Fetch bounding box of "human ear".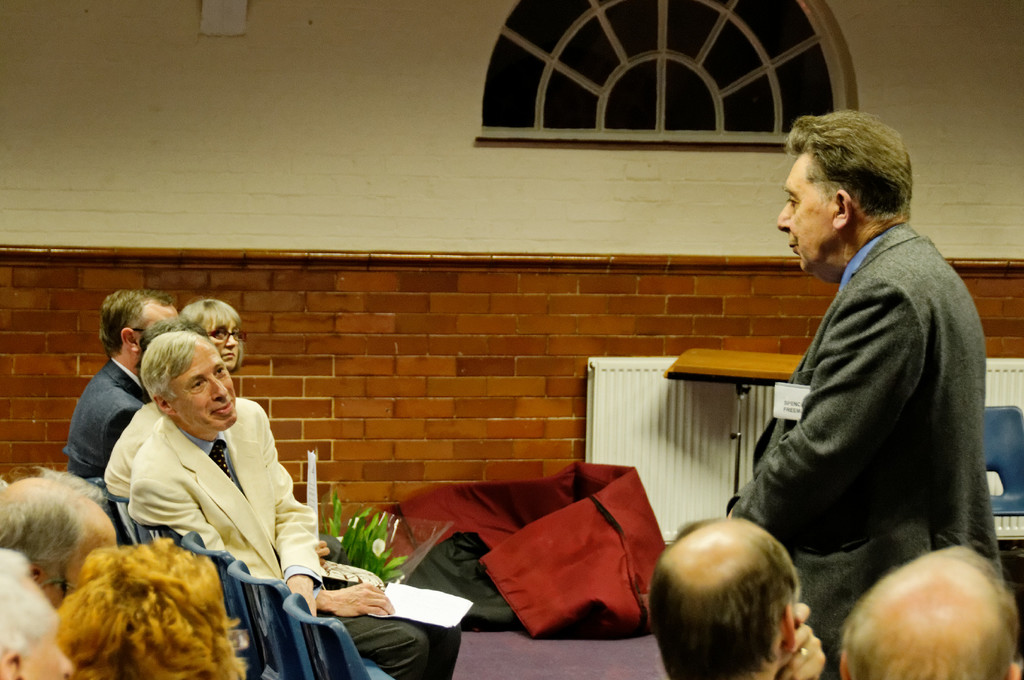
Bbox: <box>839,652,849,679</box>.
